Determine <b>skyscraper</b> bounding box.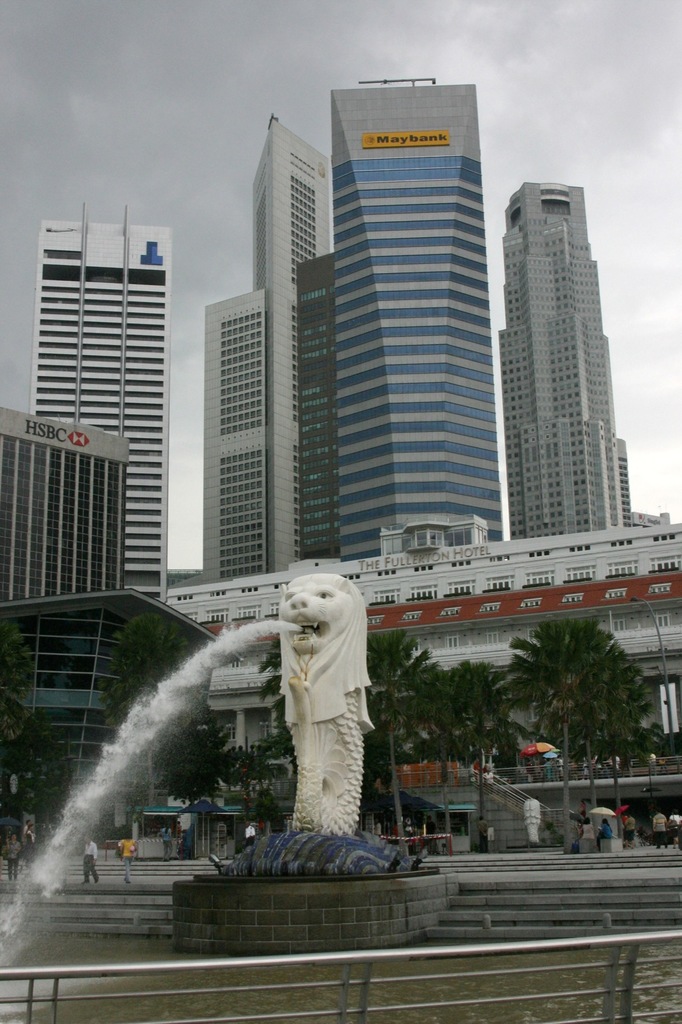
Determined: Rect(36, 204, 171, 592).
